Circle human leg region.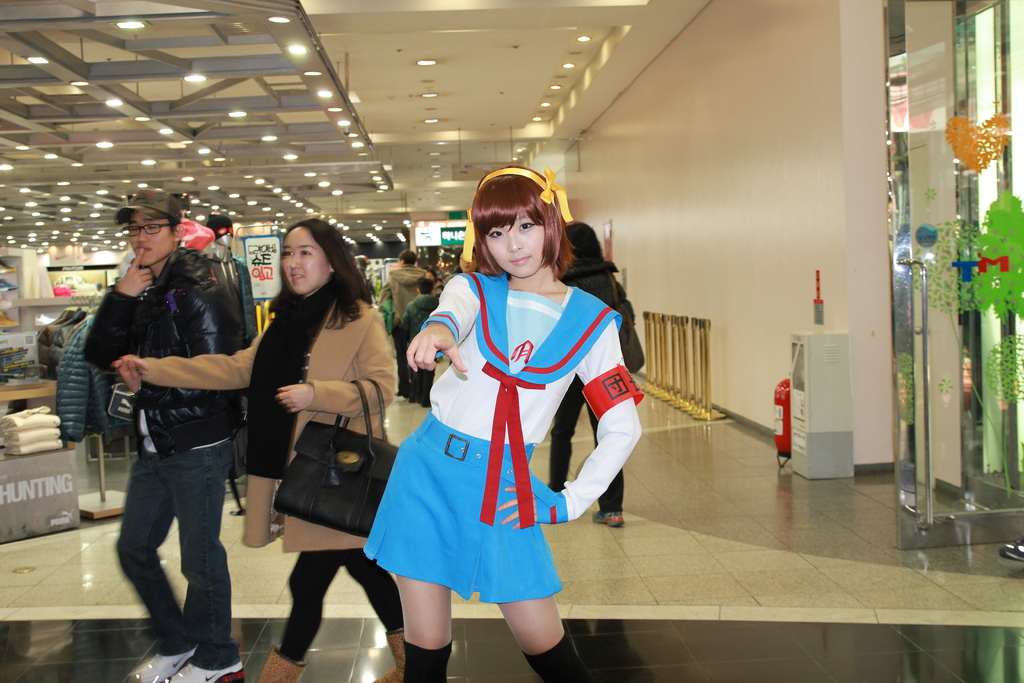
Region: x1=114, y1=456, x2=179, y2=682.
